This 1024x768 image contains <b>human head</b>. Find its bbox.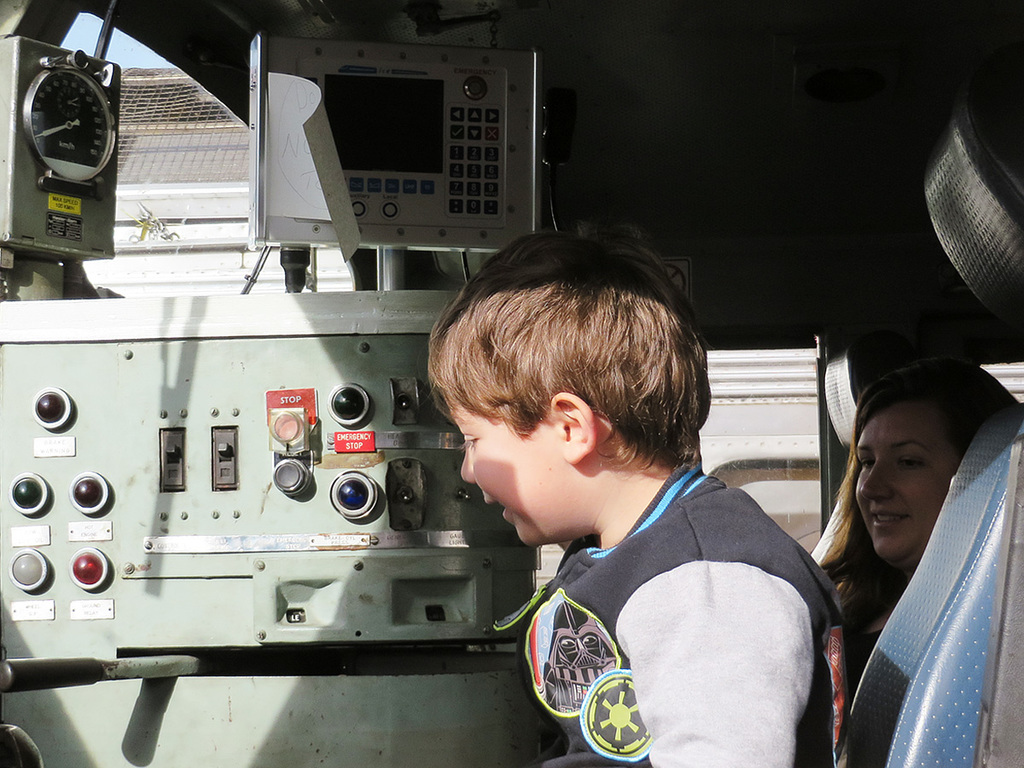
(855,360,1018,567).
